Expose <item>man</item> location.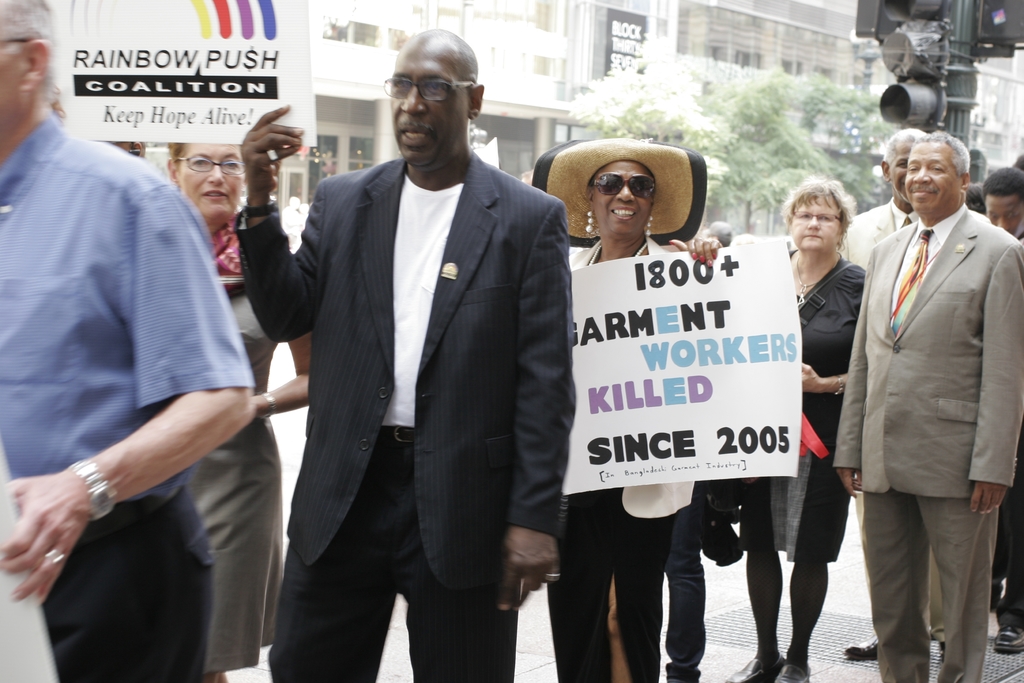
Exposed at bbox=(838, 90, 1015, 675).
